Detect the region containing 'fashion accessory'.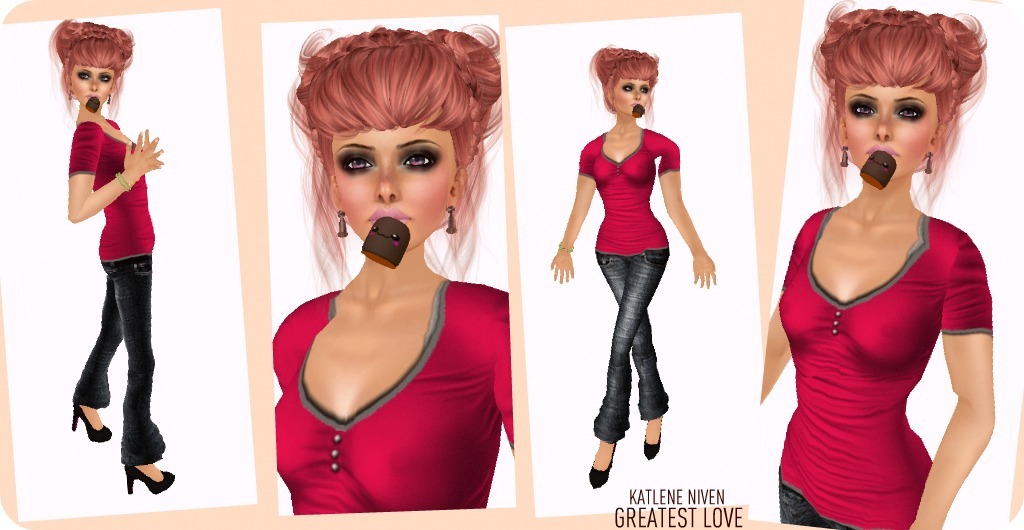
[445,204,461,238].
